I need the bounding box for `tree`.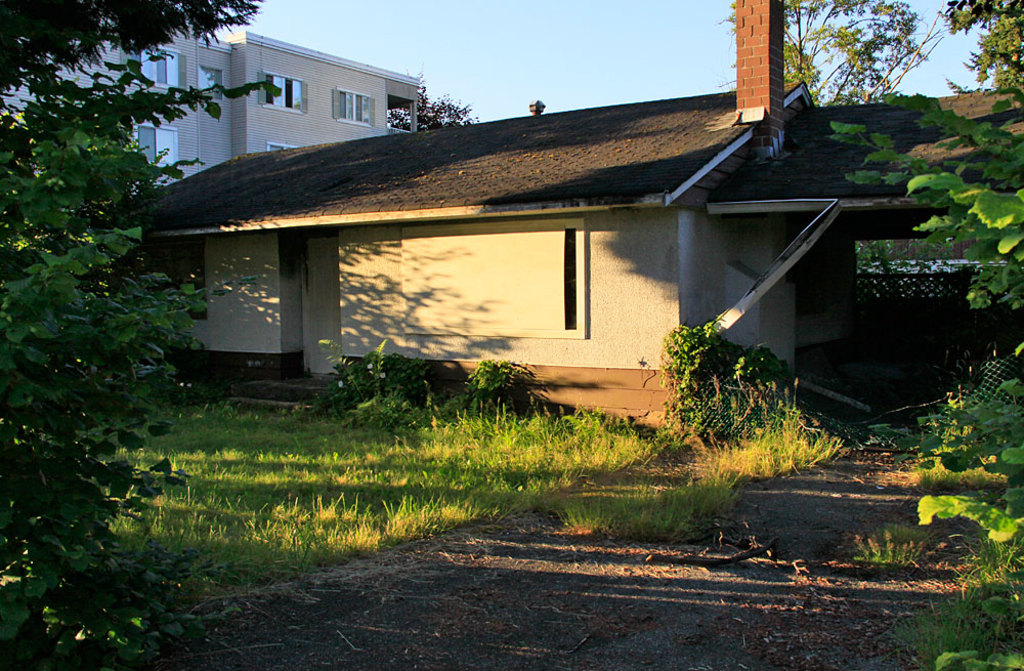
Here it is: (715, 0, 1023, 670).
